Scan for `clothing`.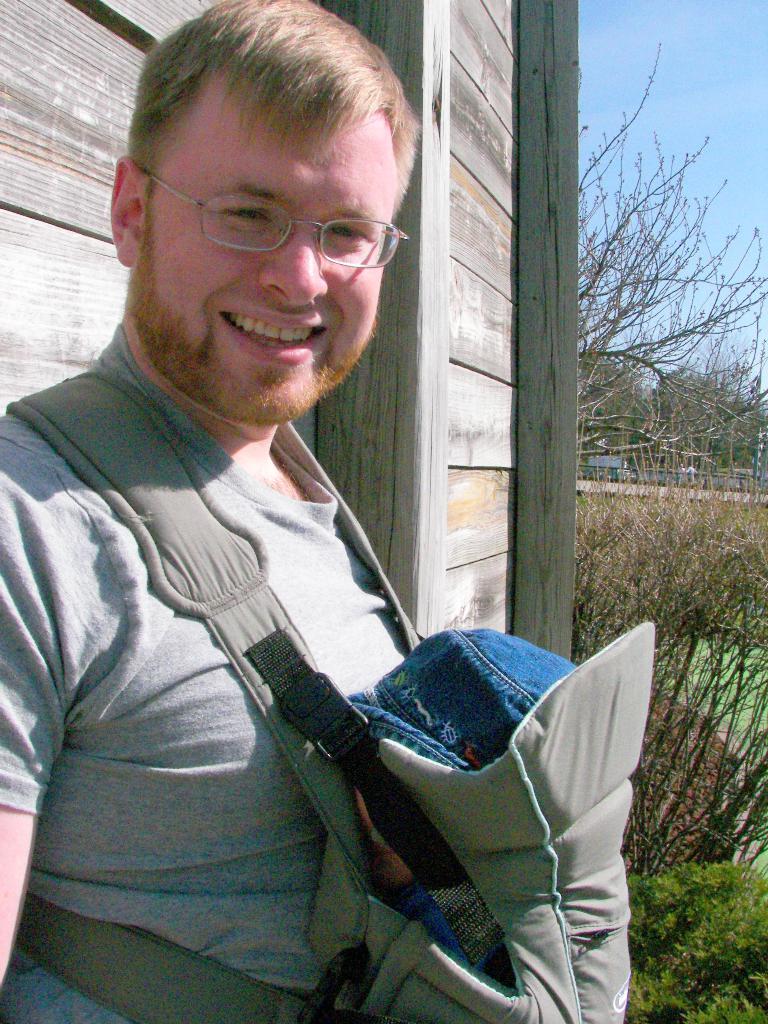
Scan result: {"x1": 0, "y1": 325, "x2": 412, "y2": 1023}.
